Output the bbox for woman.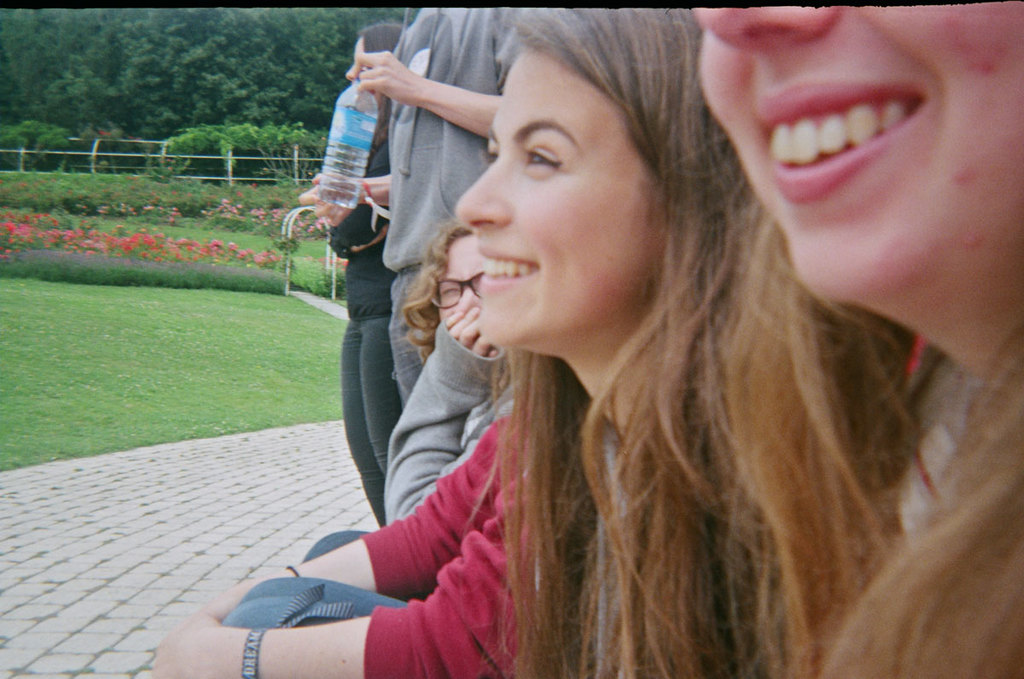
(698, 9, 1023, 678).
